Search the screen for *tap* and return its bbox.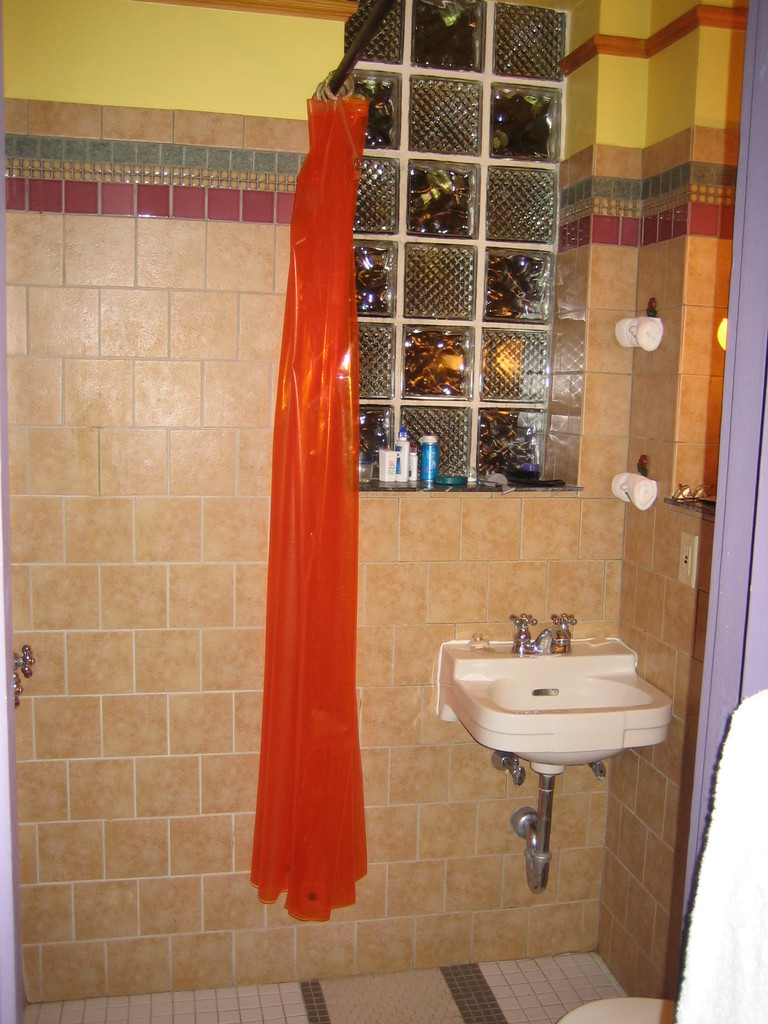
Found: 8,645,33,675.
